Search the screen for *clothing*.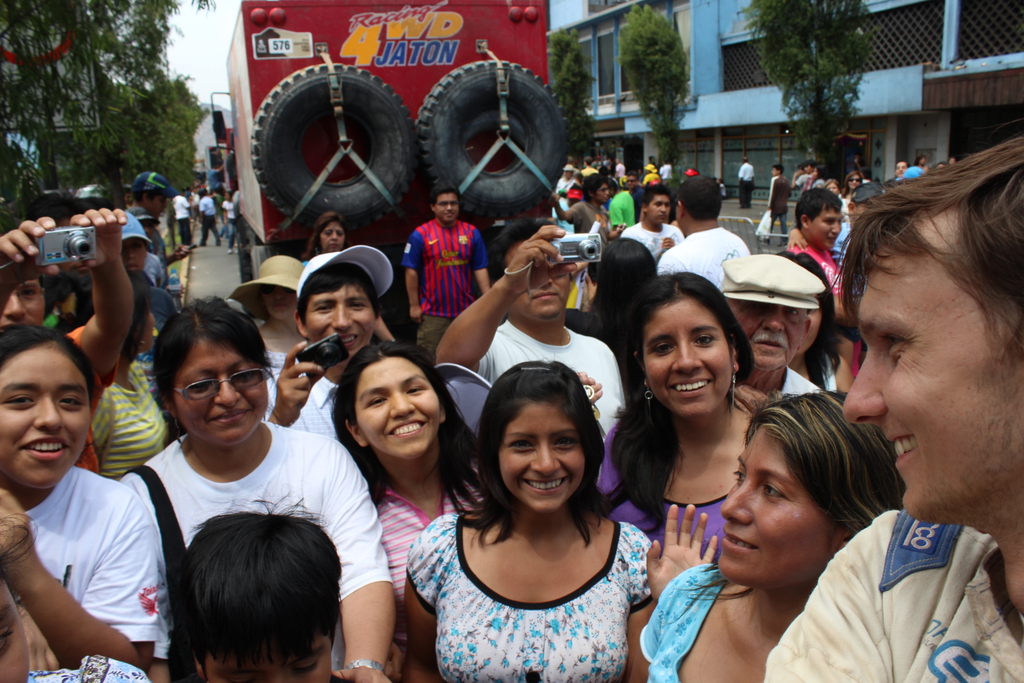
Found at pyautogui.locateOnScreen(221, 202, 238, 244).
